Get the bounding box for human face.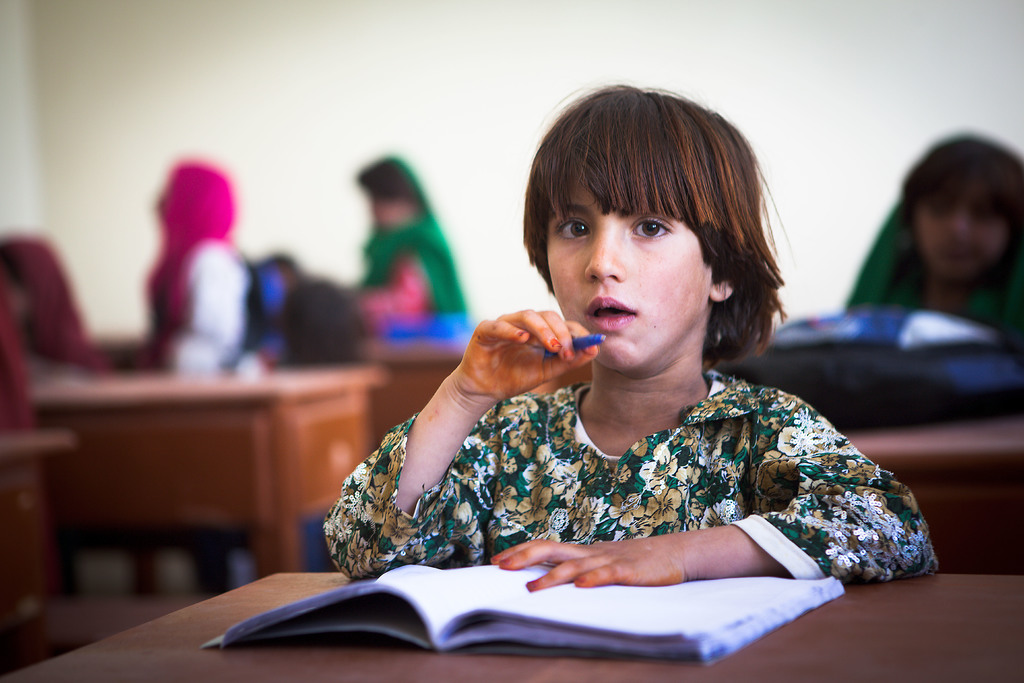
pyautogui.locateOnScreen(920, 188, 1004, 278).
